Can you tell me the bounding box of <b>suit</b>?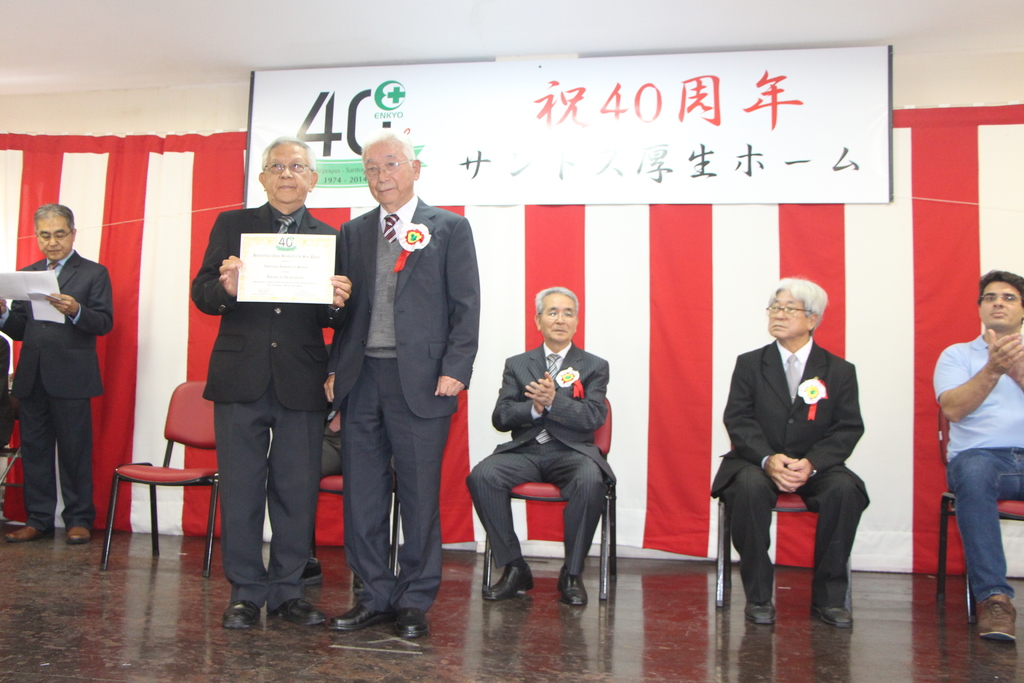
x1=191, y1=201, x2=343, y2=603.
